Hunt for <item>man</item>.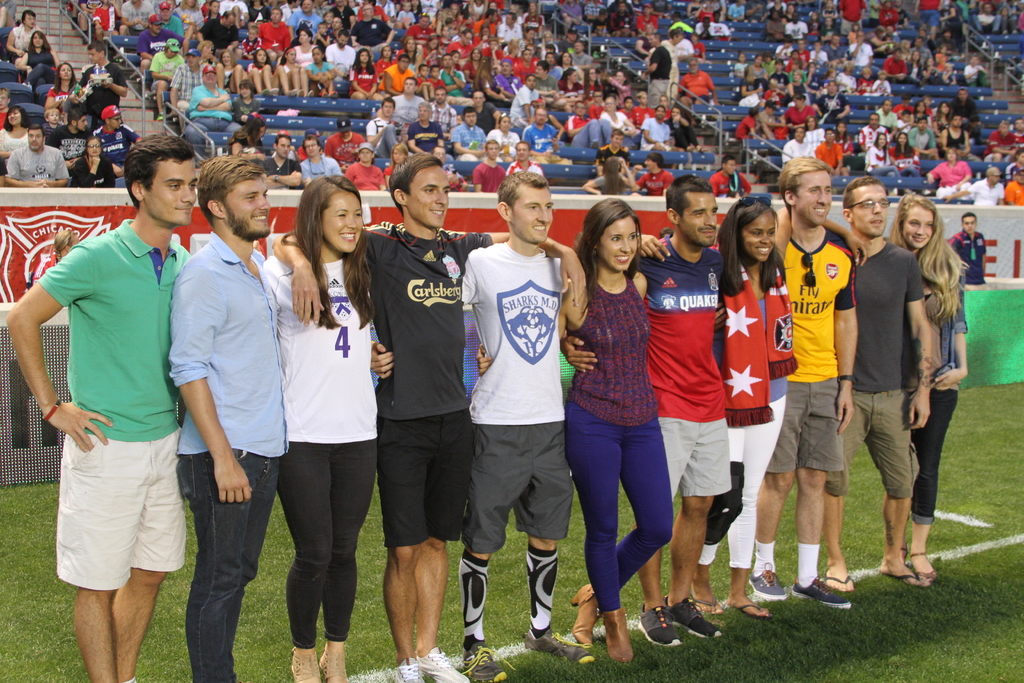
Hunted down at pyautogui.locateOnScreen(916, 39, 932, 65).
